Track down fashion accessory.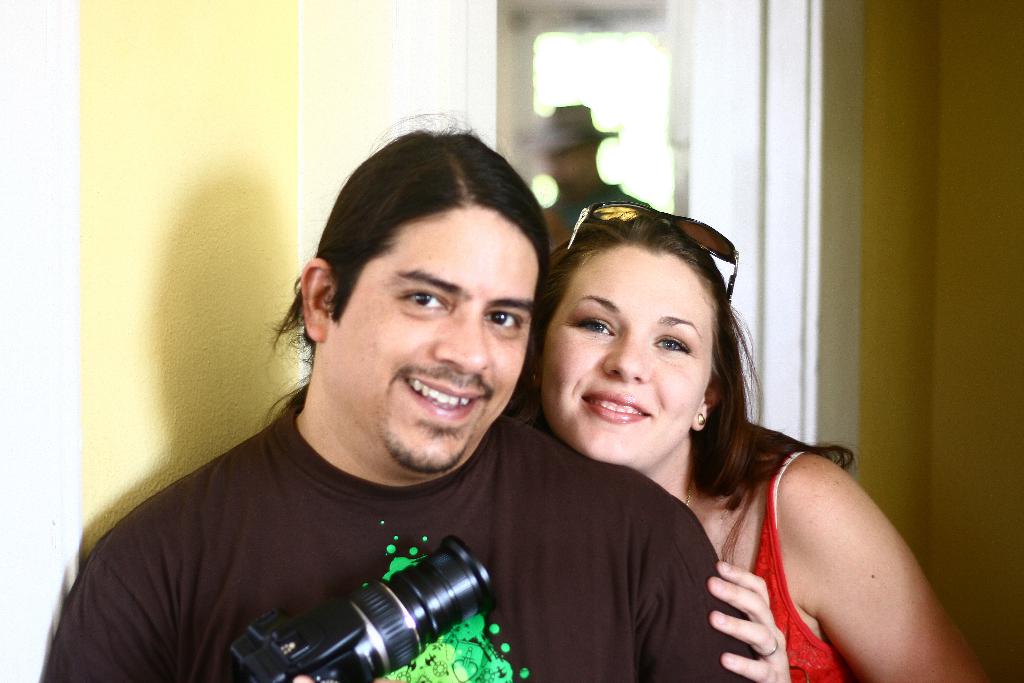
Tracked to pyautogui.locateOnScreen(528, 368, 541, 385).
